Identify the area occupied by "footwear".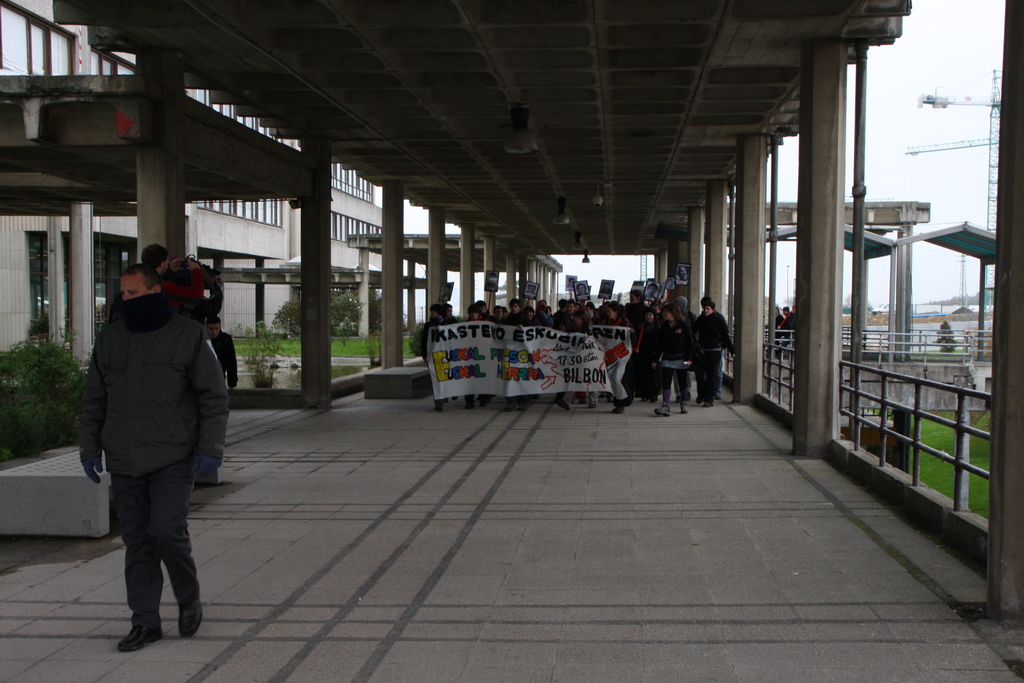
Area: (657, 397, 673, 418).
